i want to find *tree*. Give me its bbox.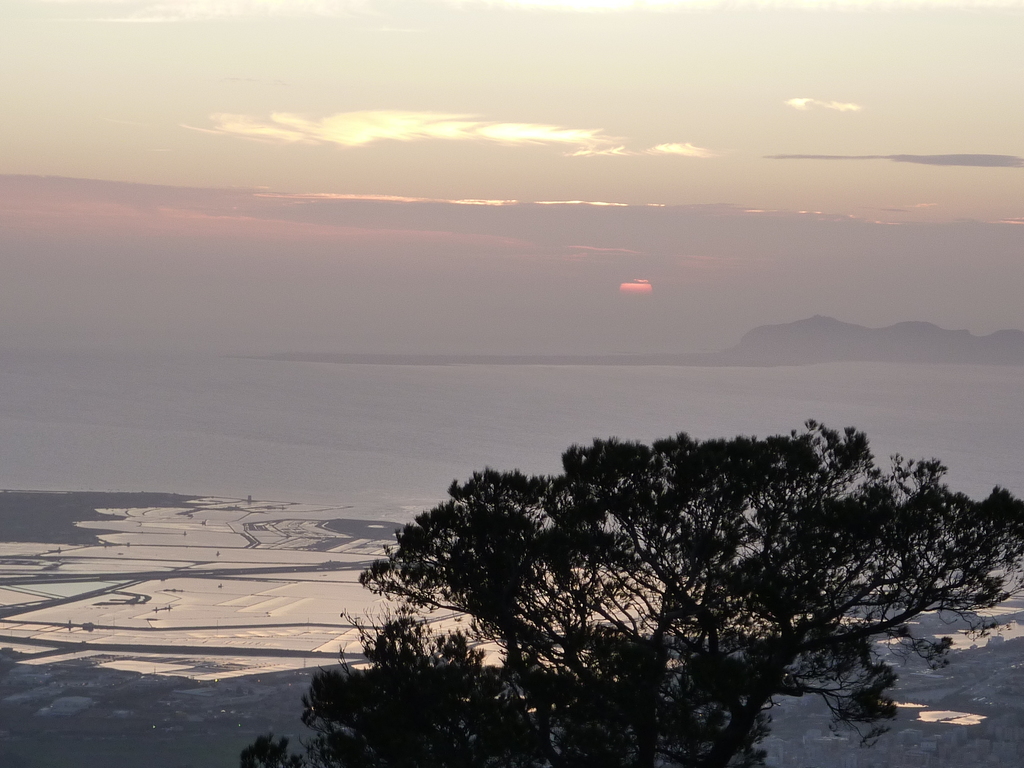
crop(240, 420, 1023, 767).
